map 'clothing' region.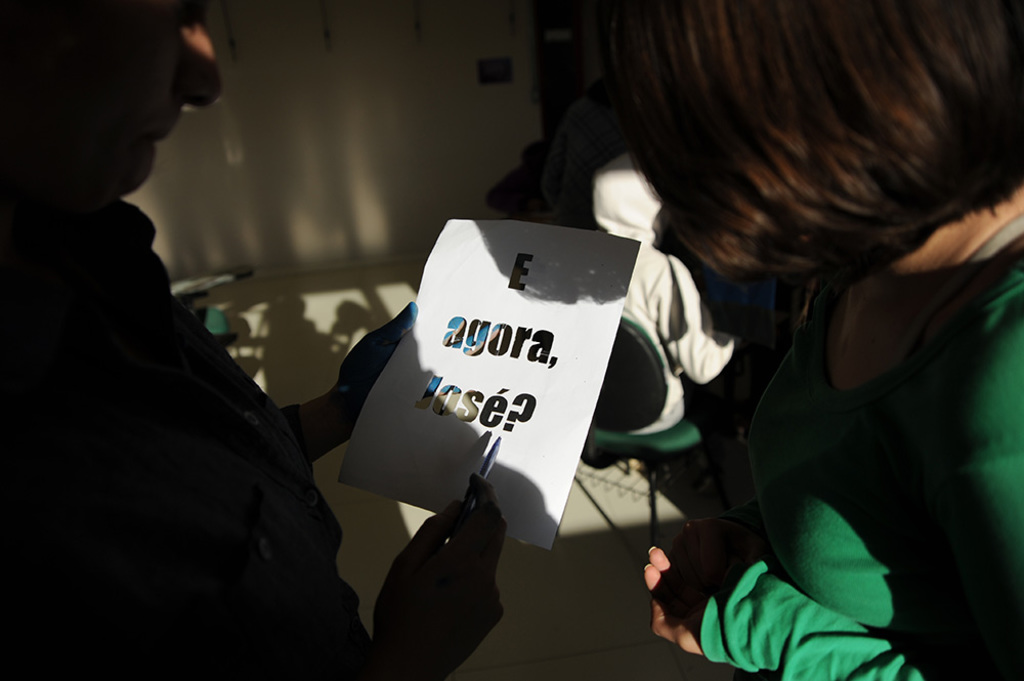
Mapped to detection(688, 157, 1021, 654).
